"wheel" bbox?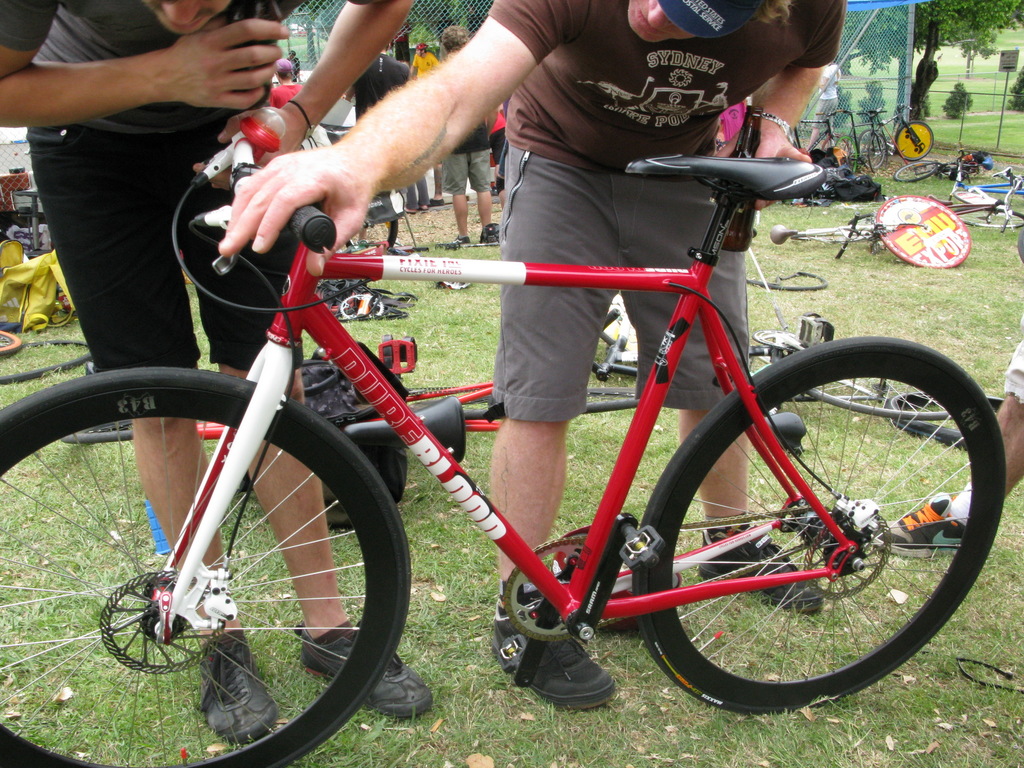
[506,540,591,636]
